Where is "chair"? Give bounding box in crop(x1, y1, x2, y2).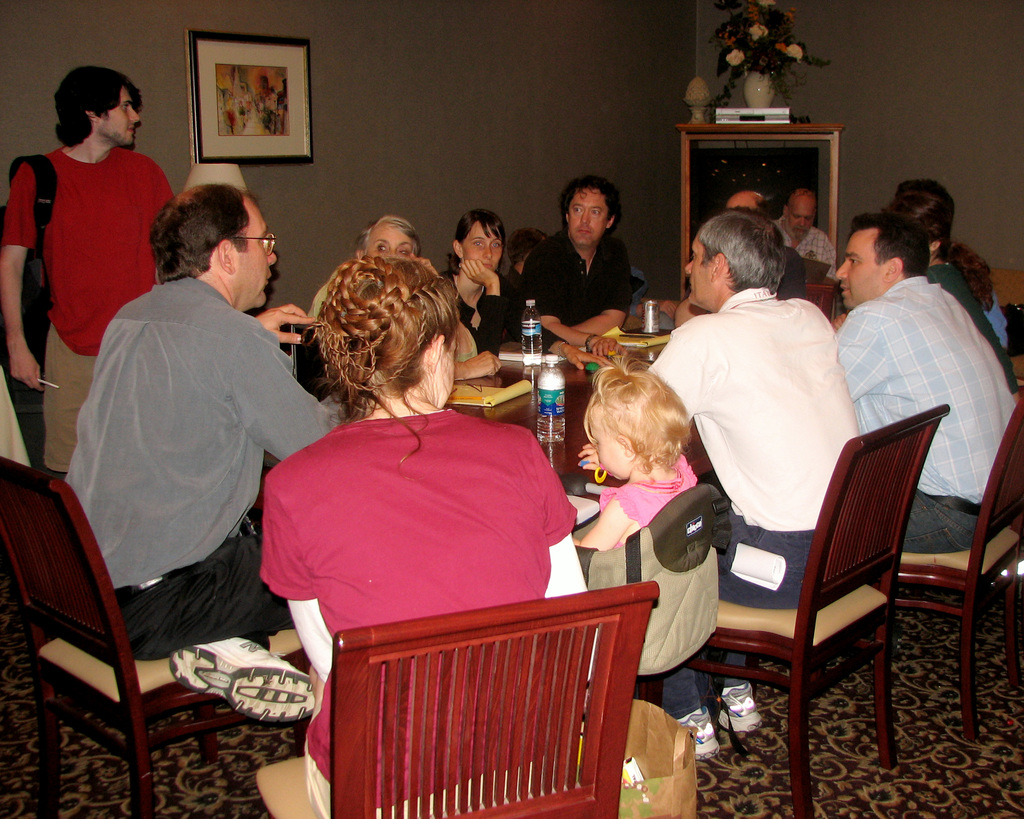
crop(644, 403, 950, 818).
